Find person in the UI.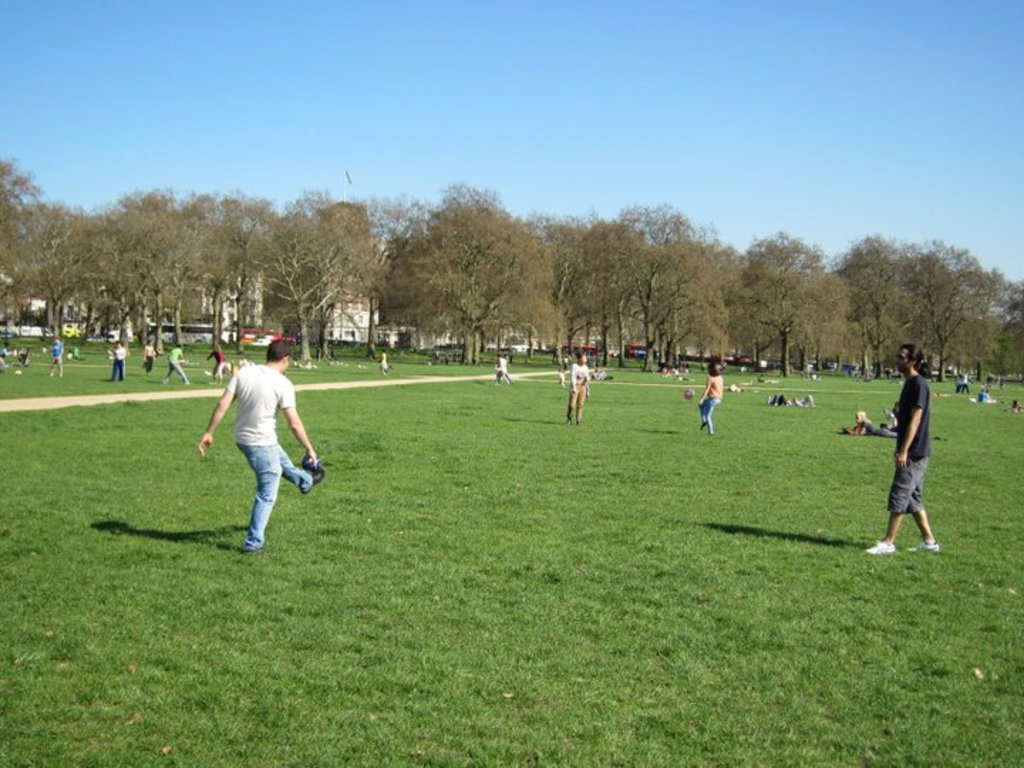
UI element at left=3, top=340, right=17, bottom=357.
